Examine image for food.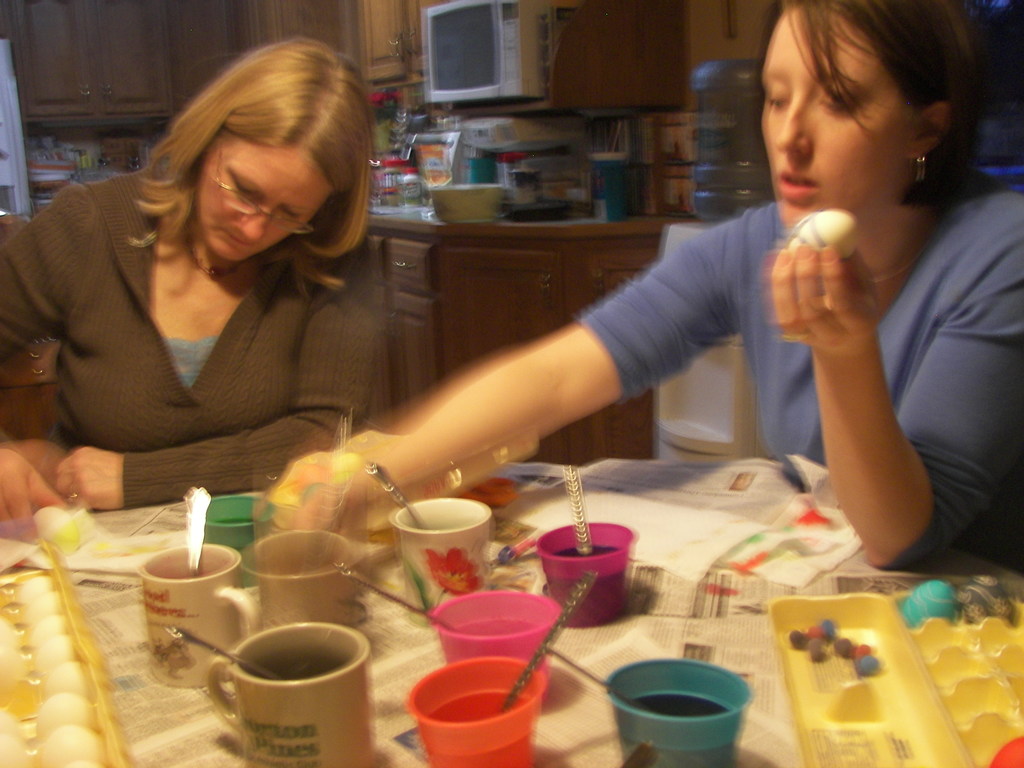
Examination result: bbox(0, 573, 104, 767).
